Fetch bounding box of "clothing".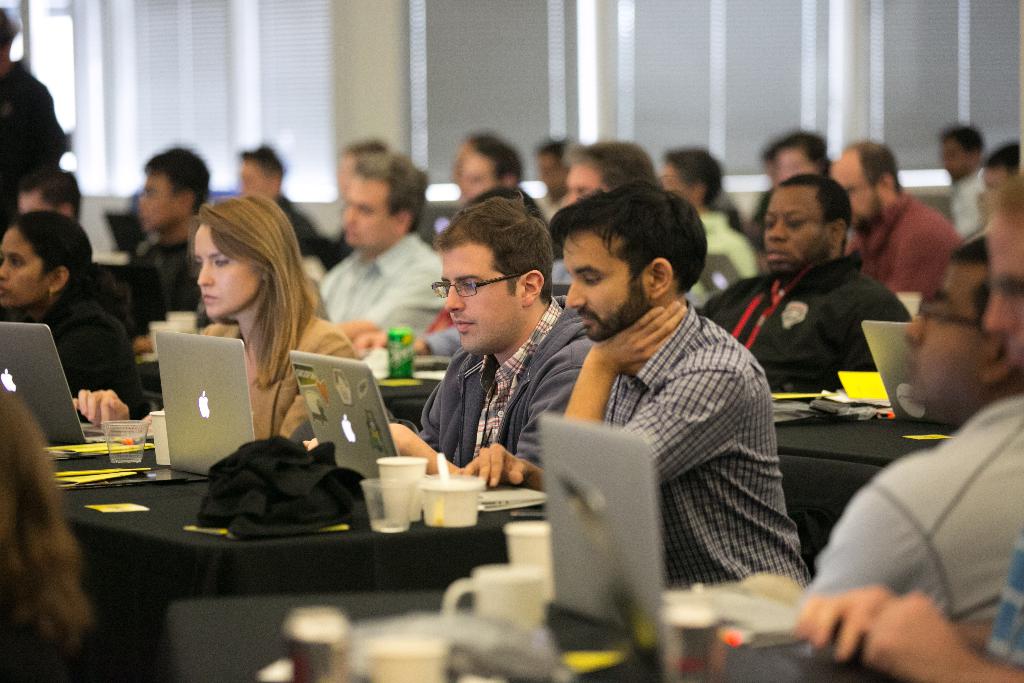
Bbox: bbox=[945, 172, 989, 236].
